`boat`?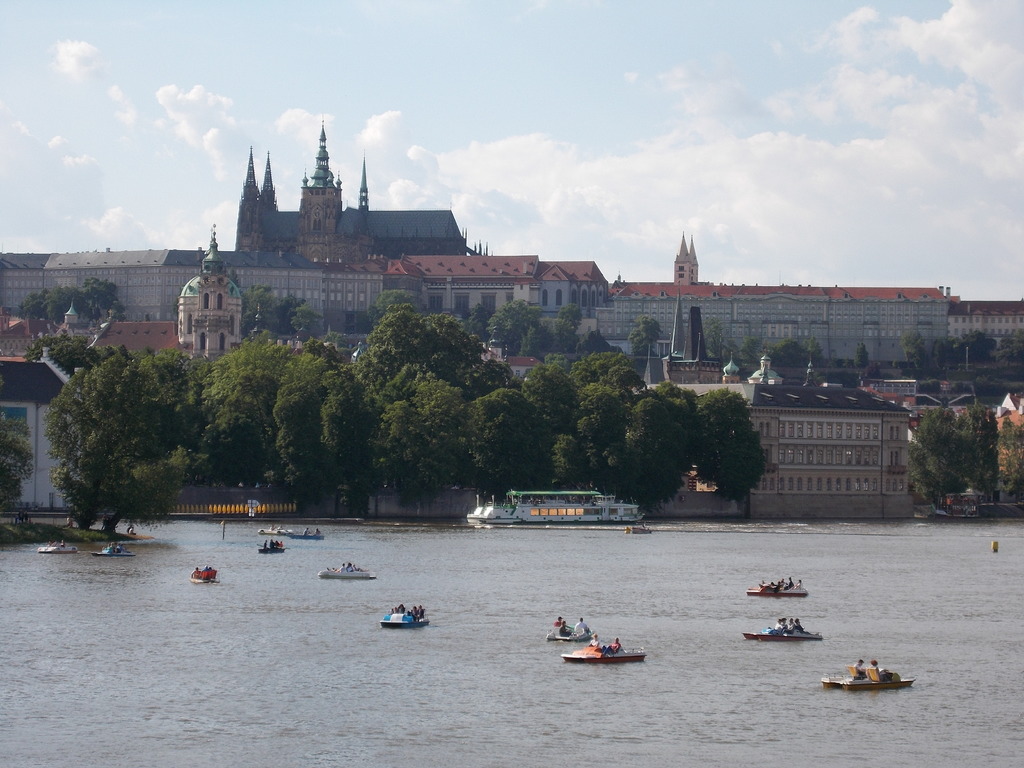
box=[287, 536, 324, 538]
